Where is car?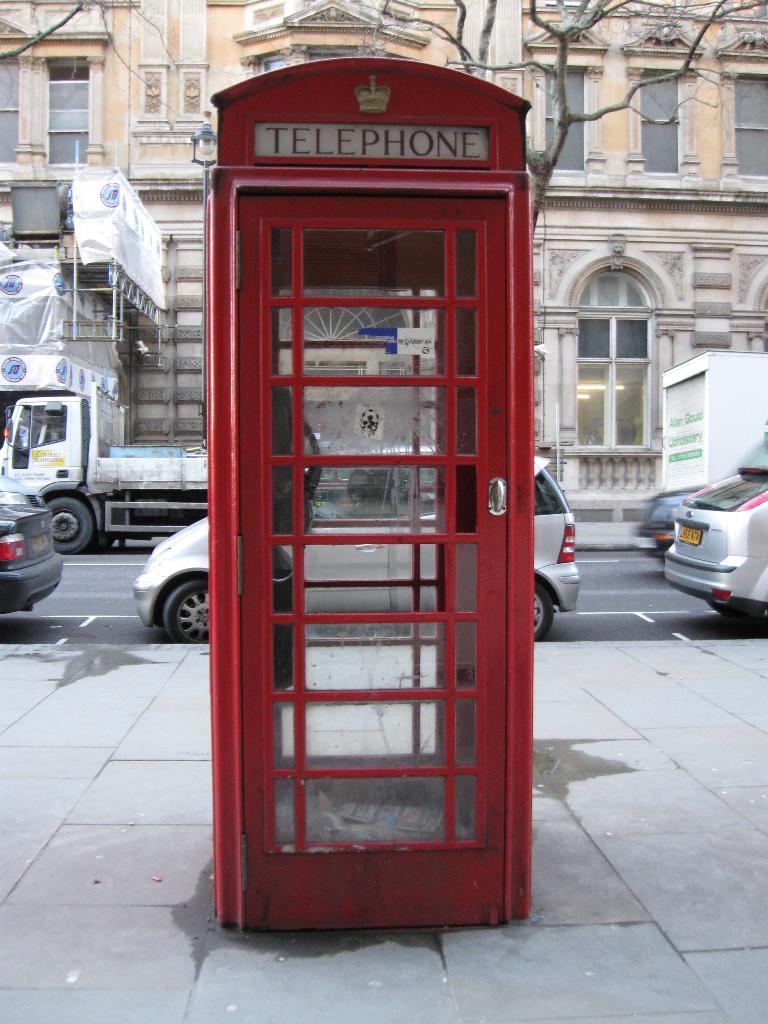
pyautogui.locateOnScreen(652, 464, 767, 616).
